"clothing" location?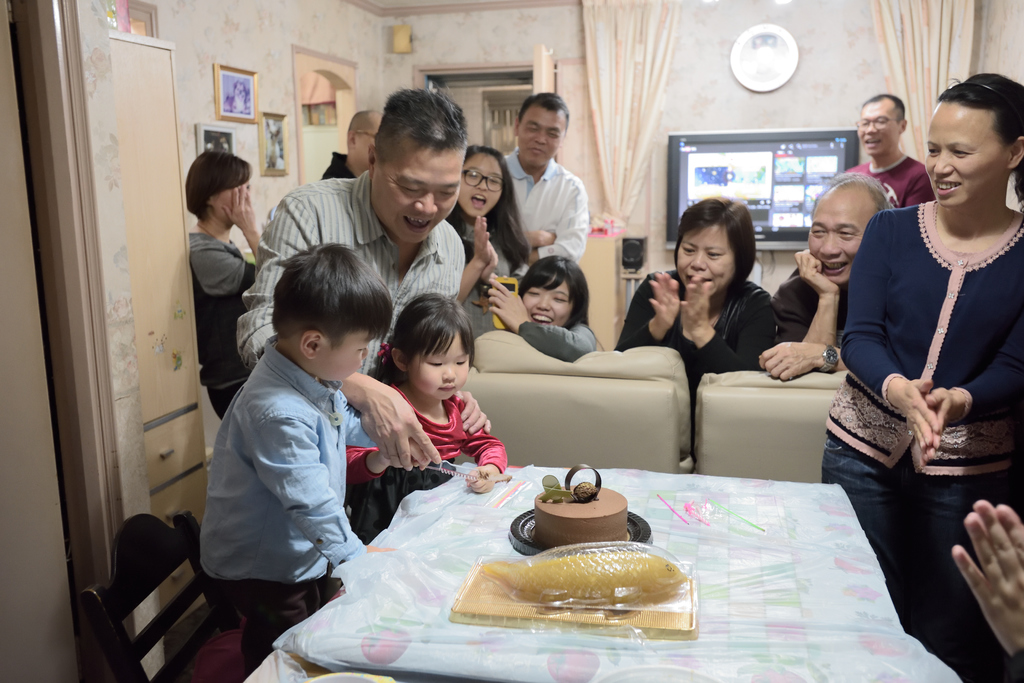
607:269:785:448
